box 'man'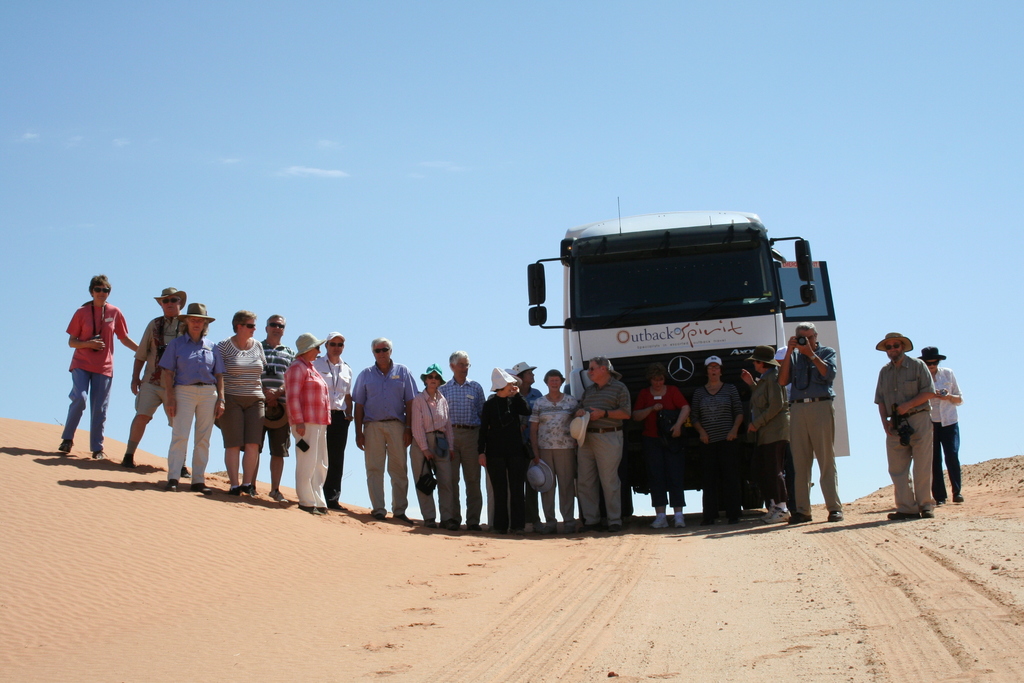
rect(688, 356, 752, 516)
